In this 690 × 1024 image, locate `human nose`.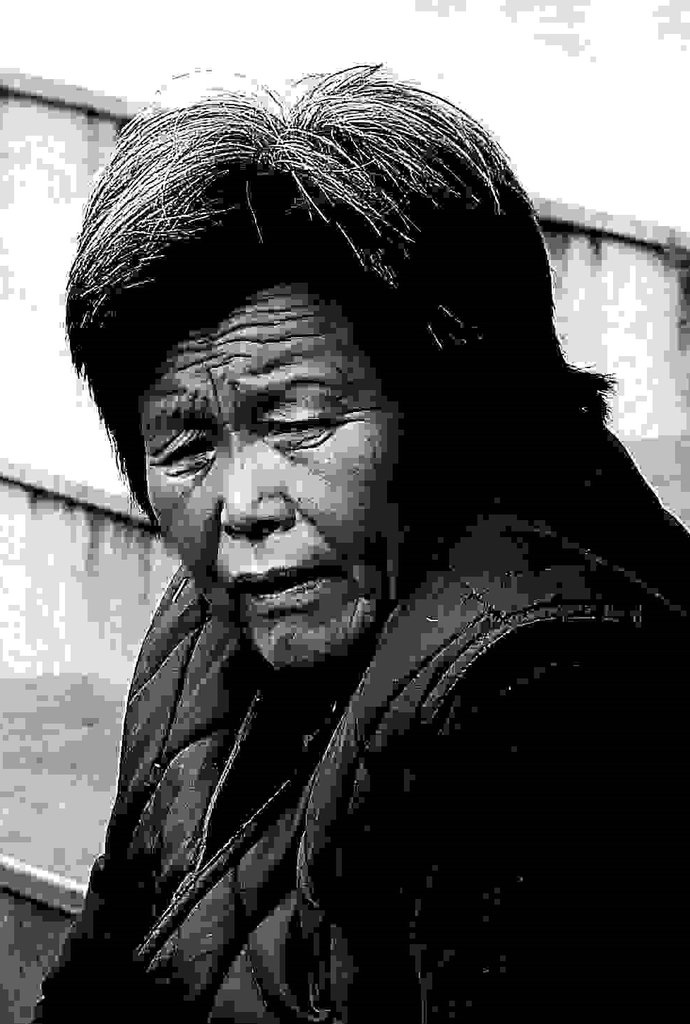
Bounding box: {"left": 220, "top": 450, "right": 300, "bottom": 531}.
